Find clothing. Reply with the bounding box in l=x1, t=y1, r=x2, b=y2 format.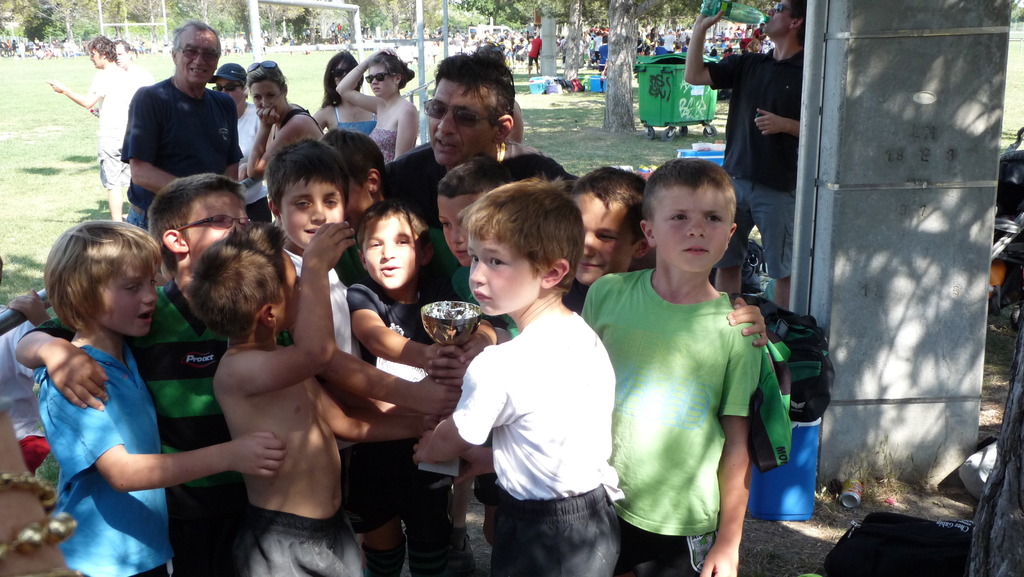
l=485, t=485, r=628, b=576.
